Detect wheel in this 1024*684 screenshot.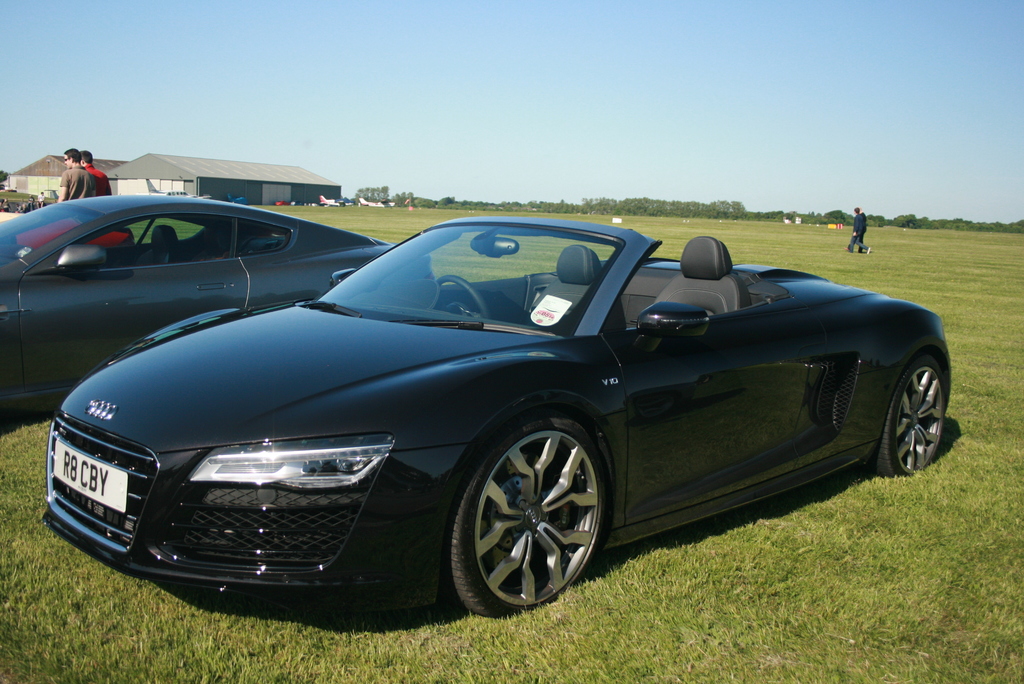
Detection: (870, 355, 945, 476).
